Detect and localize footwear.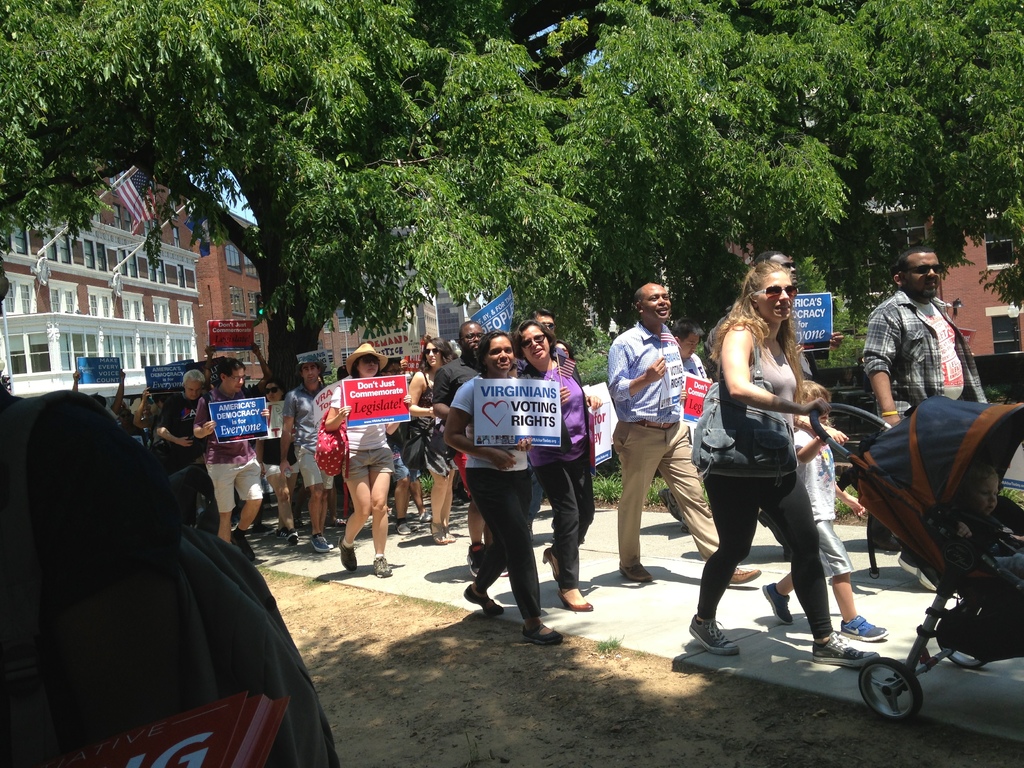
Localized at 292,531,301,549.
